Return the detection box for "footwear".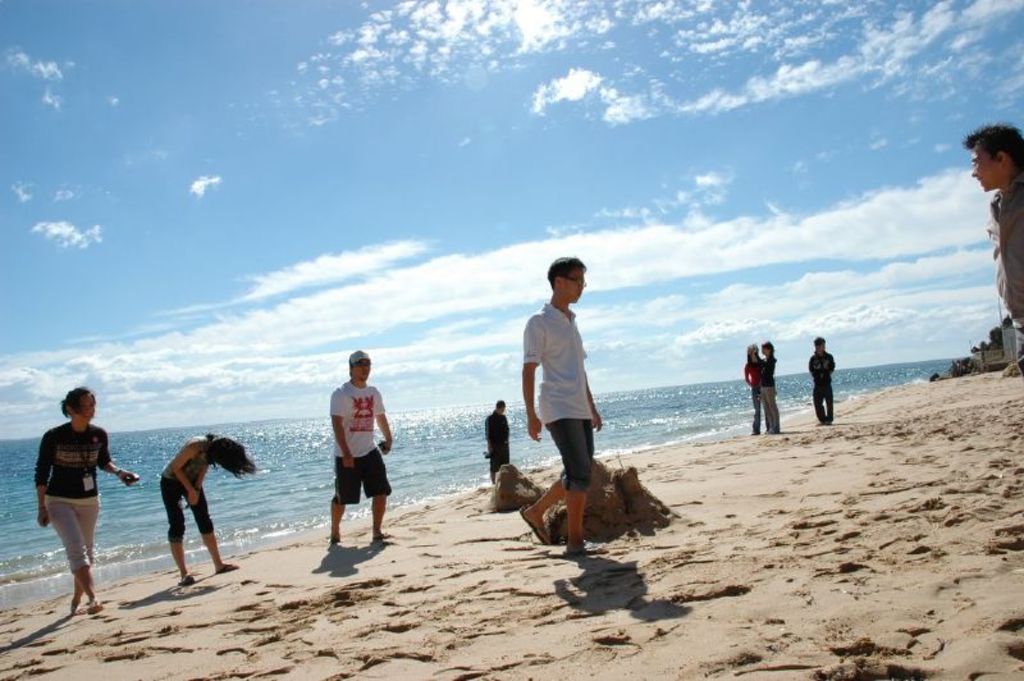
rect(372, 531, 394, 544).
